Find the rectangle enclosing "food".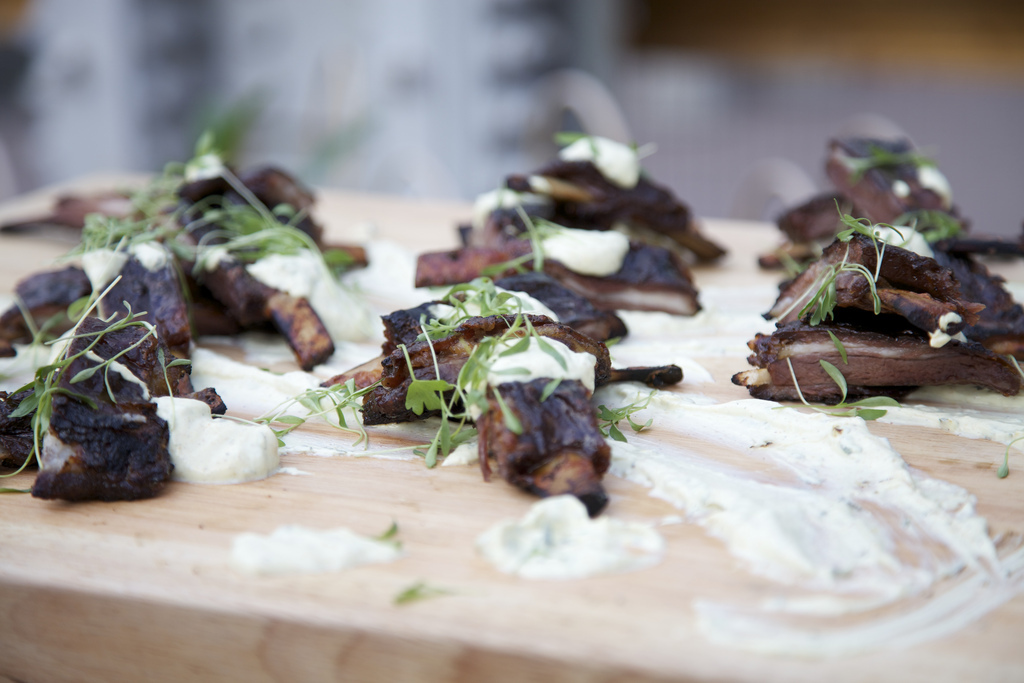
l=19, t=143, r=373, b=361.
